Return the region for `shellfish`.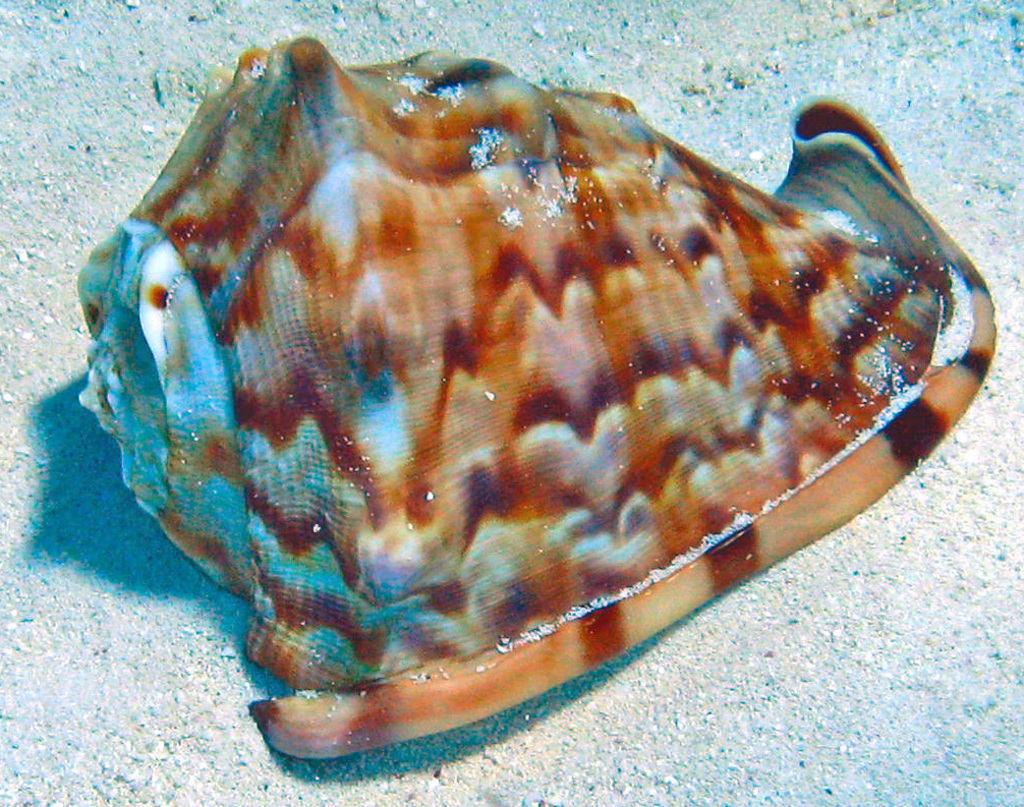
bbox(172, 54, 963, 554).
